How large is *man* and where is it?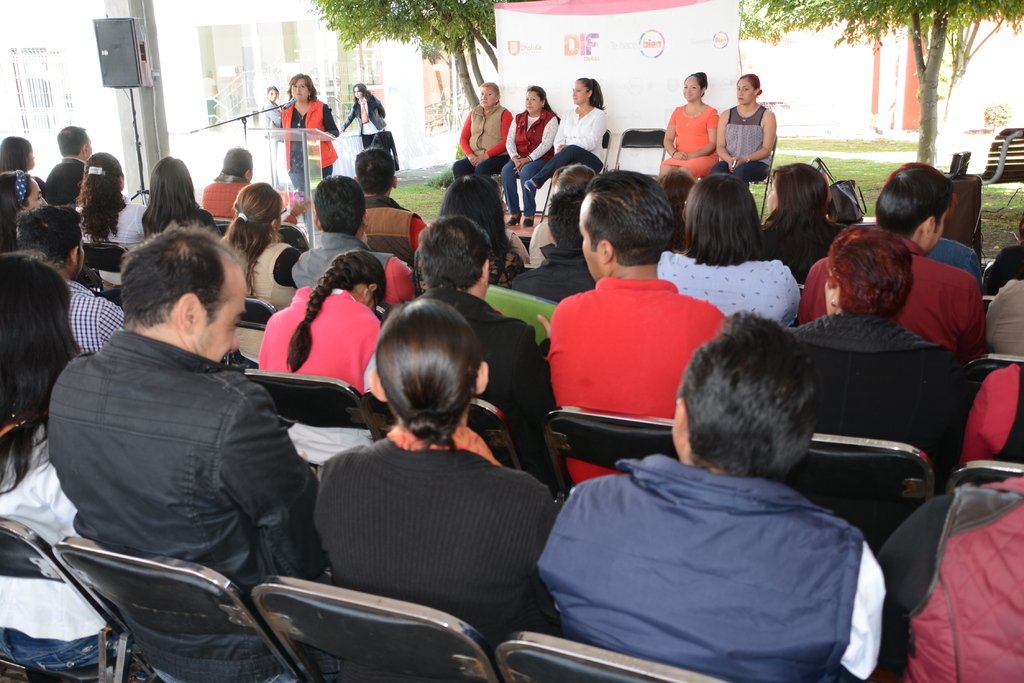
Bounding box: box=[556, 165, 604, 193].
